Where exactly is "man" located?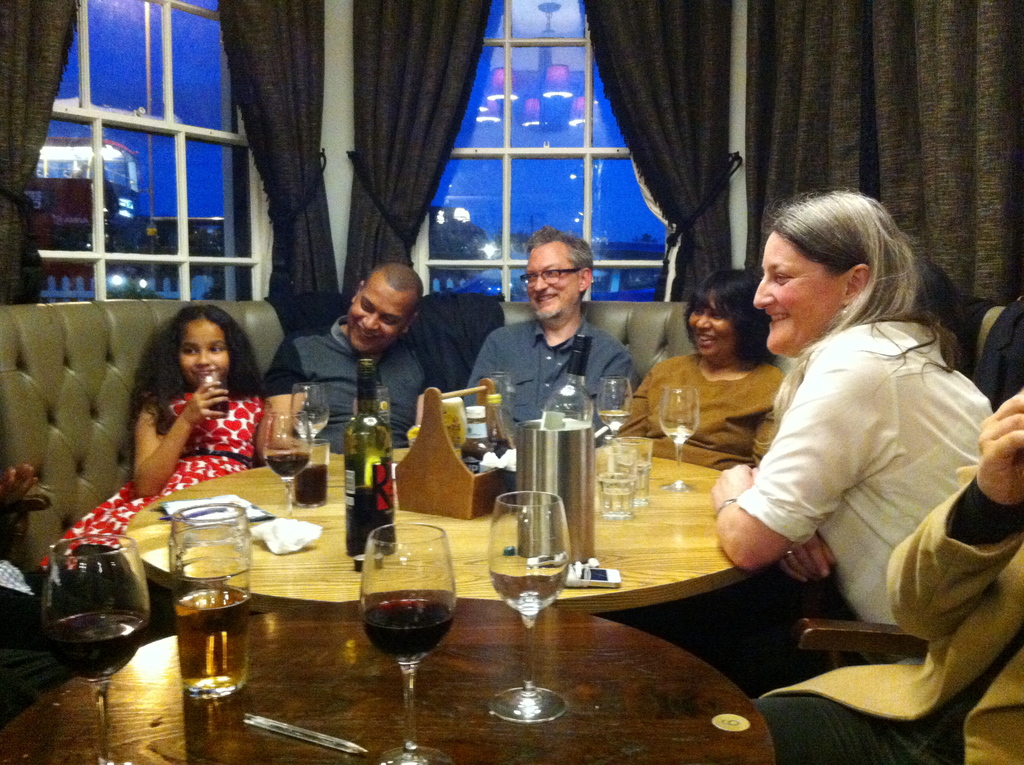
Its bounding box is detection(452, 227, 639, 426).
